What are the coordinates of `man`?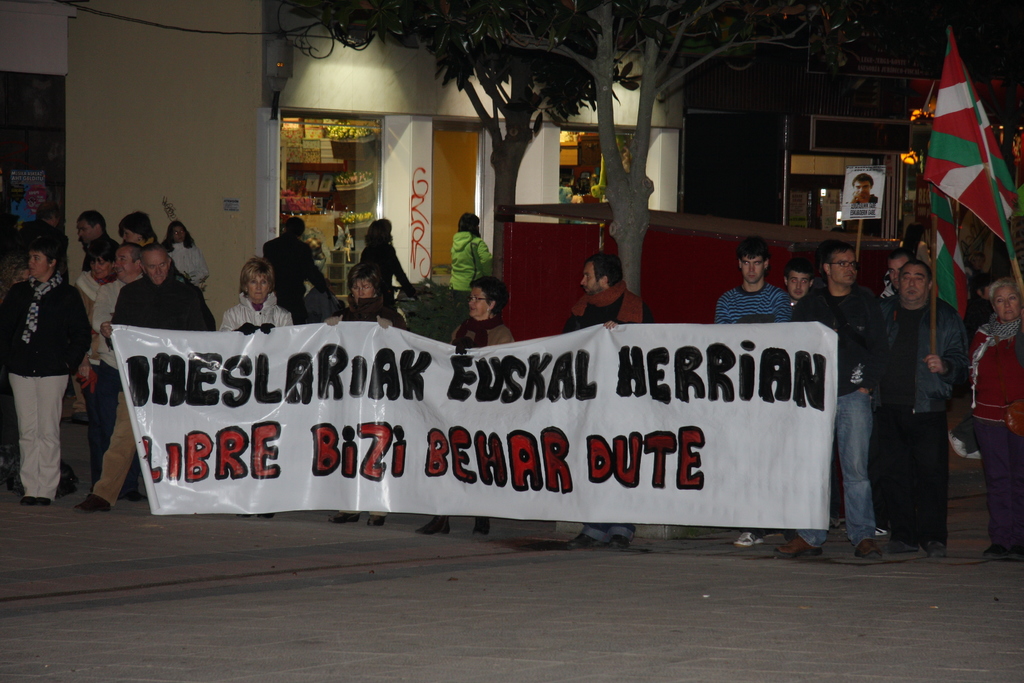
{"left": 877, "top": 248, "right": 911, "bottom": 537}.
